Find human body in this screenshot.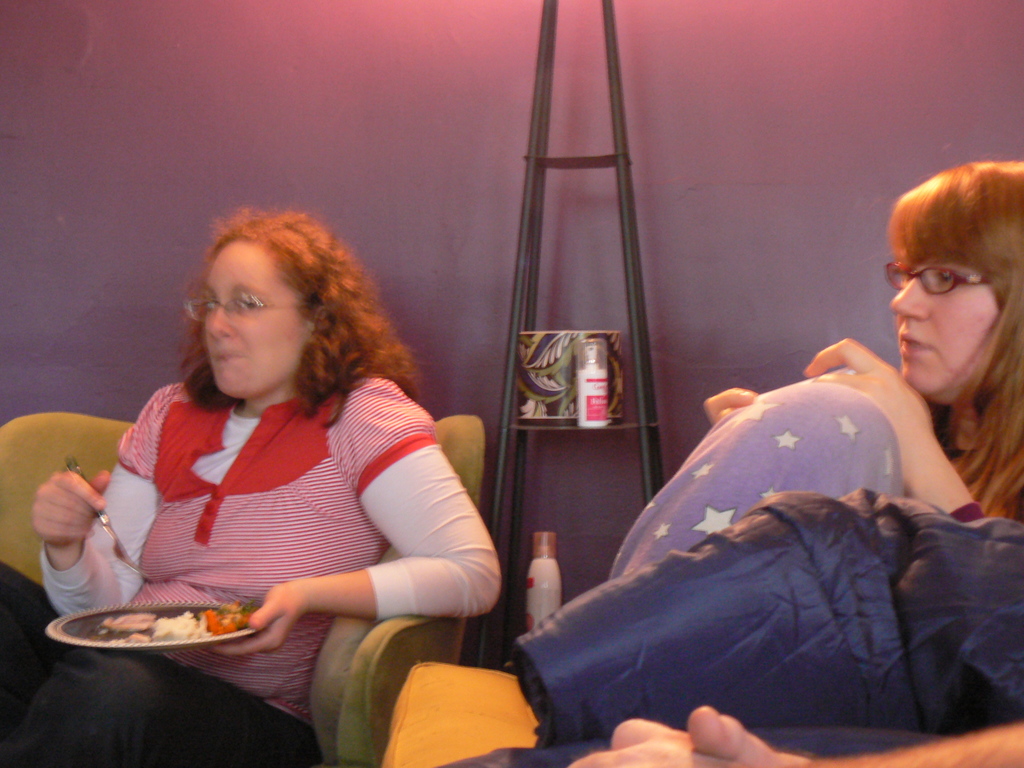
The bounding box for human body is <box>607,340,1023,584</box>.
